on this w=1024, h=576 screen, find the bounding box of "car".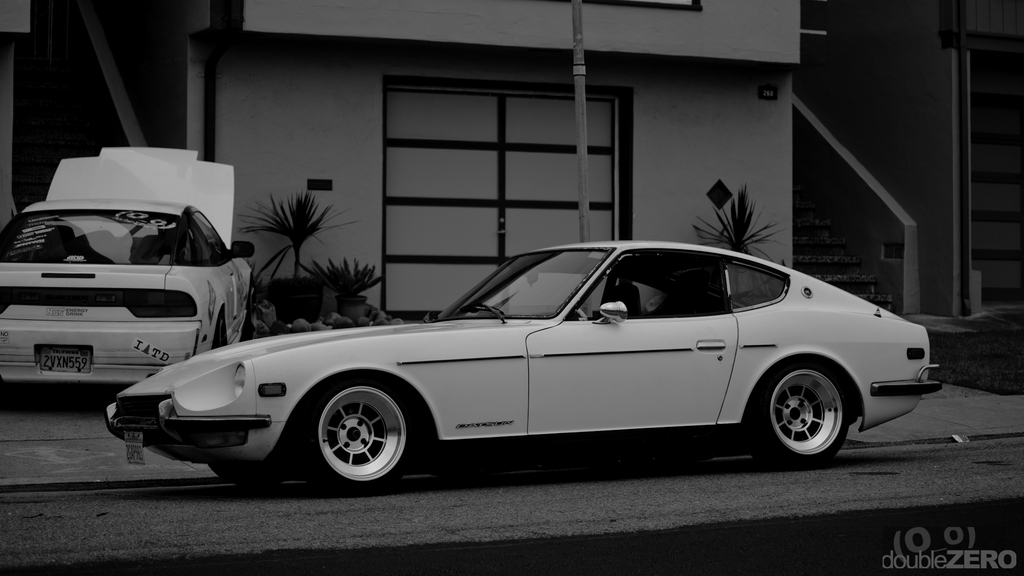
Bounding box: {"left": 0, "top": 147, "right": 252, "bottom": 385}.
